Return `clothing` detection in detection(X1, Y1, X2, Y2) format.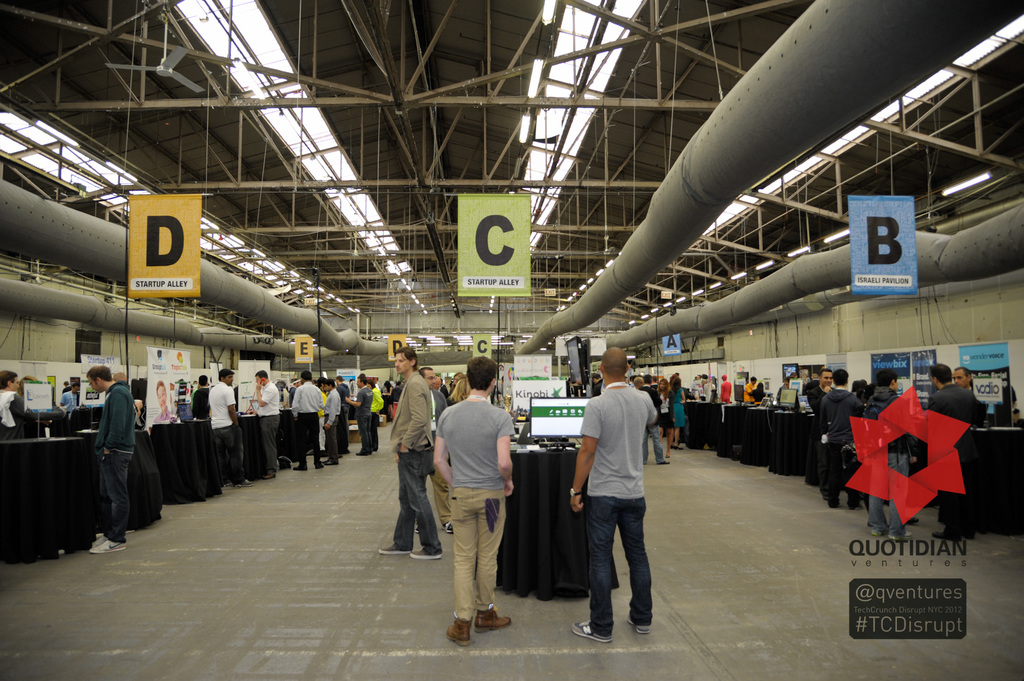
detection(590, 377, 604, 397).
